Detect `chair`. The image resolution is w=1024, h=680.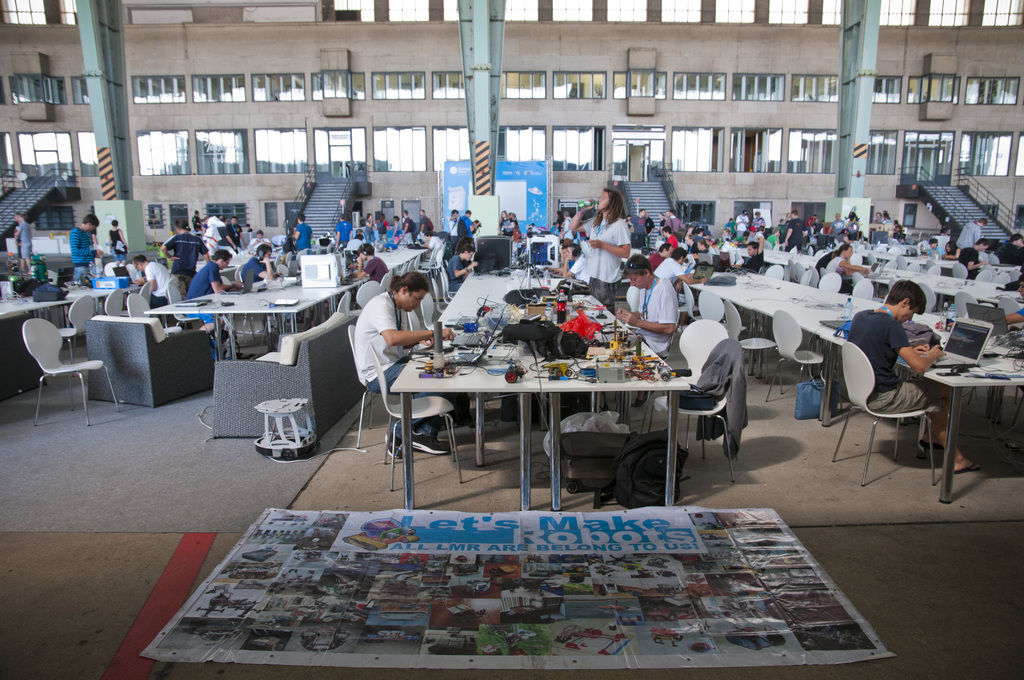
bbox=(995, 296, 1023, 330).
